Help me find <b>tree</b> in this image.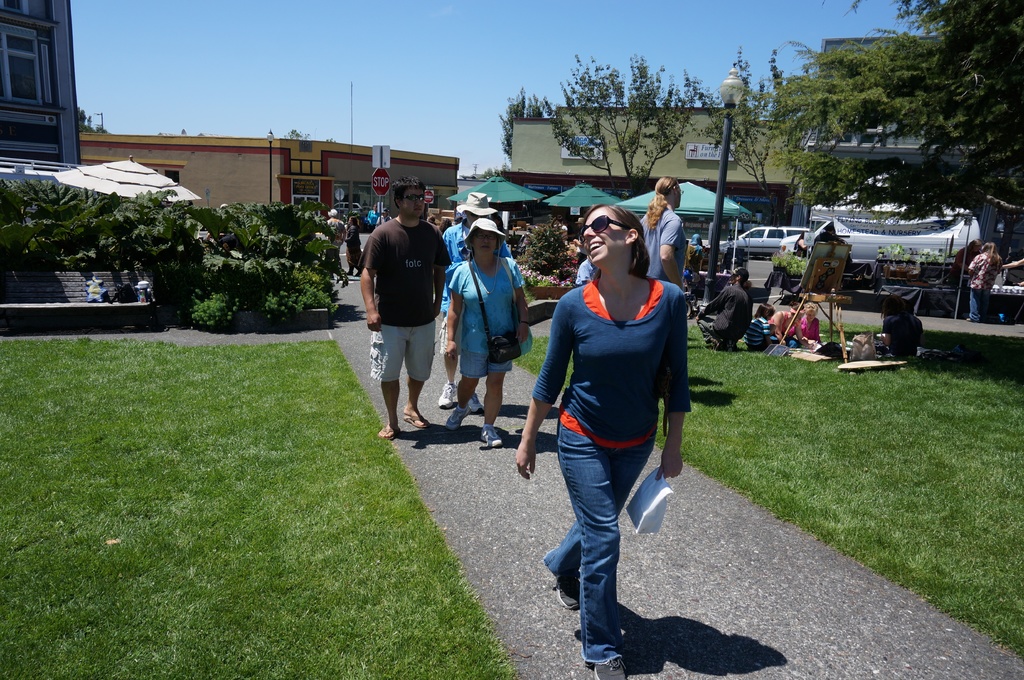
Found it: (701, 48, 780, 228).
